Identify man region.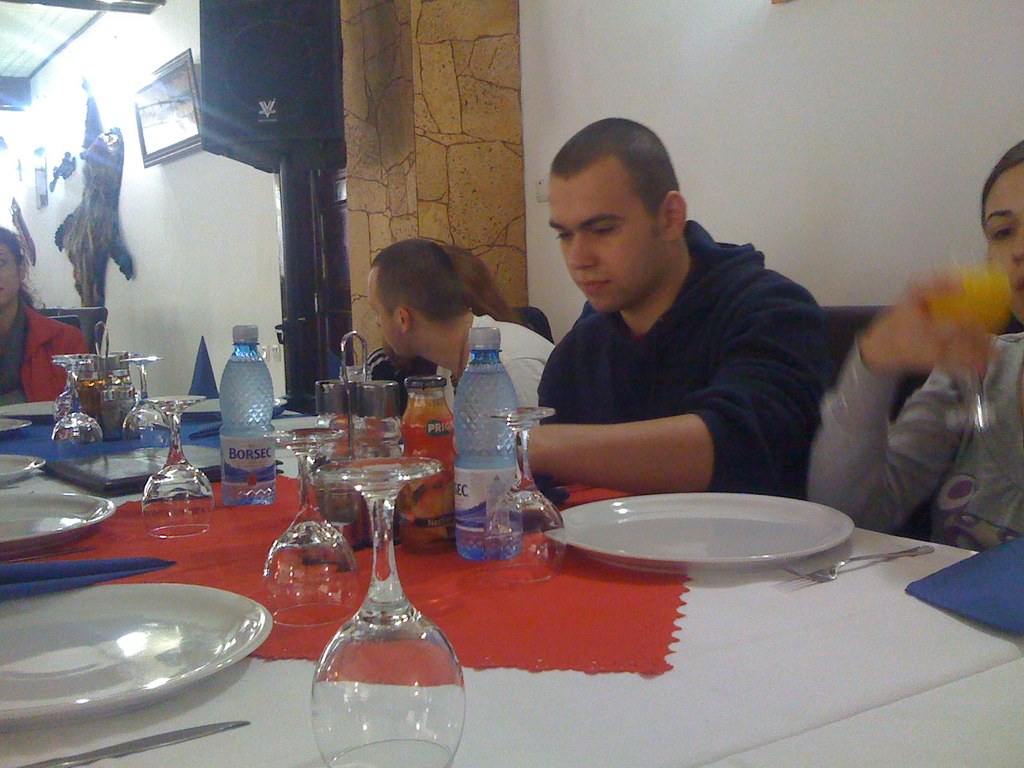
Region: 467:148:898:506.
